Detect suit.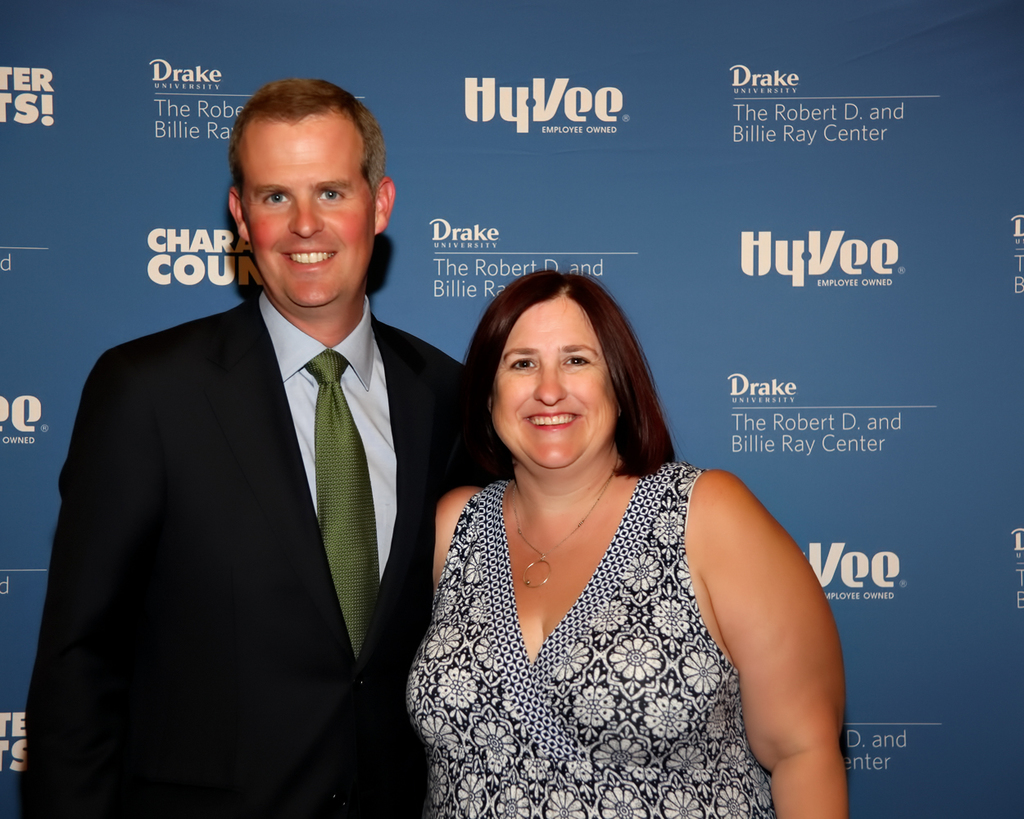
Detected at (28,287,515,814).
